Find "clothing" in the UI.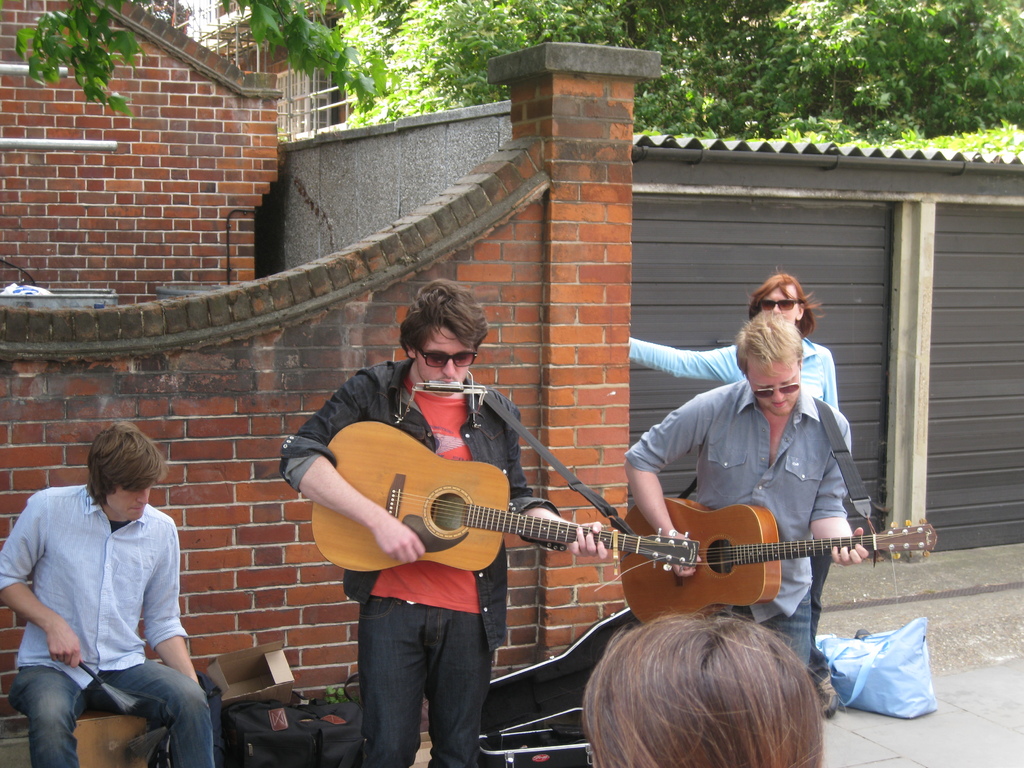
UI element at [left=287, top=359, right=553, bottom=647].
